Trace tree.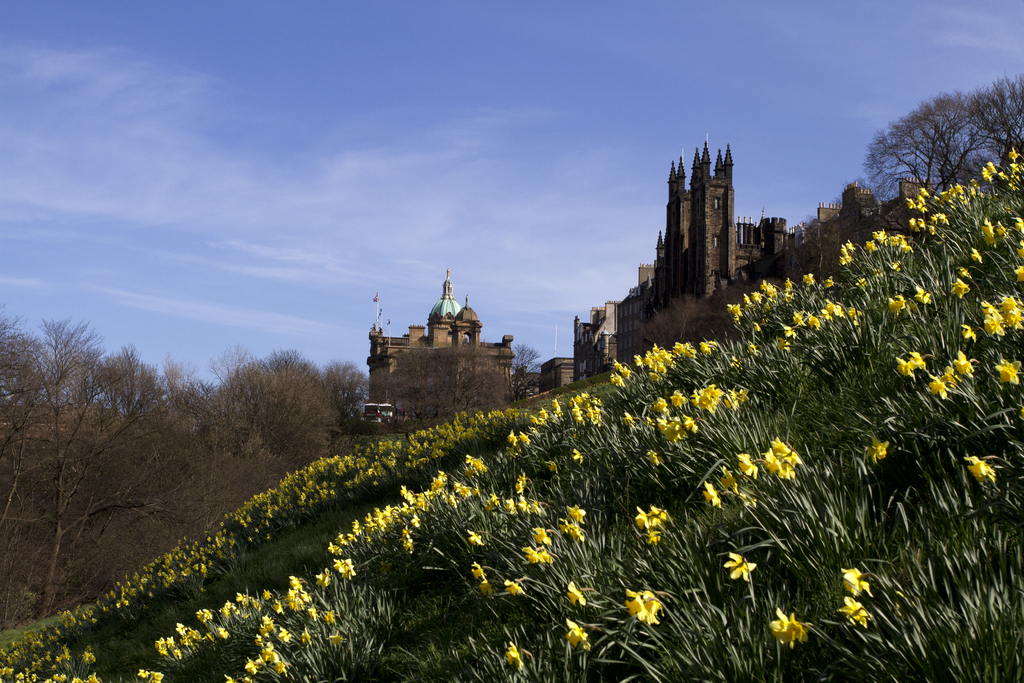
Traced to {"x1": 976, "y1": 78, "x2": 1020, "y2": 156}.
